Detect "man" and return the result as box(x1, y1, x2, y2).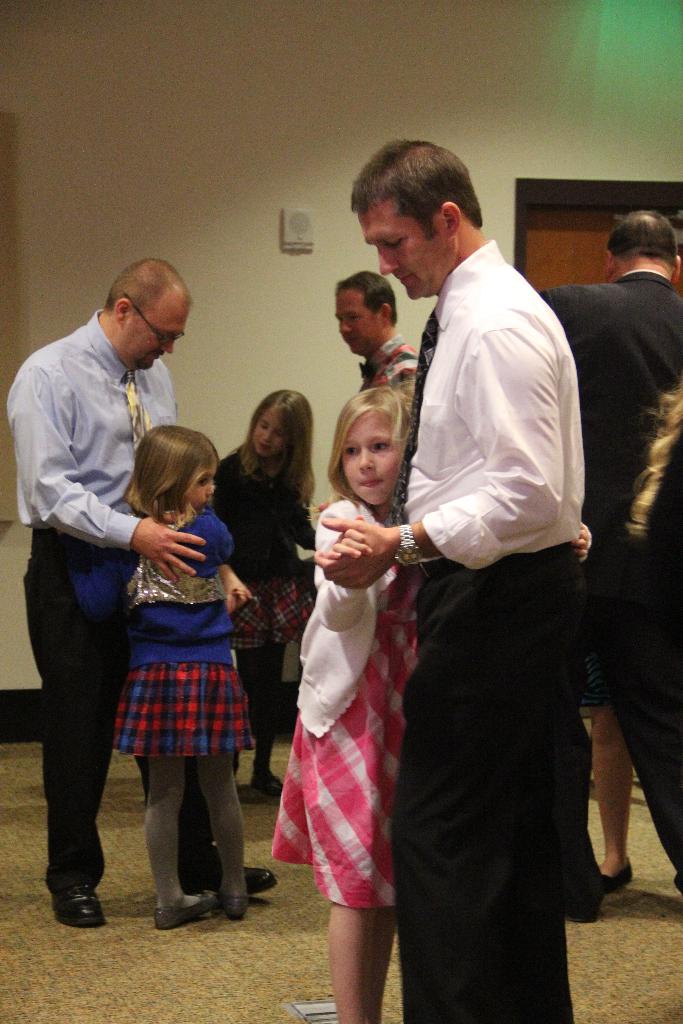
box(555, 195, 682, 861).
